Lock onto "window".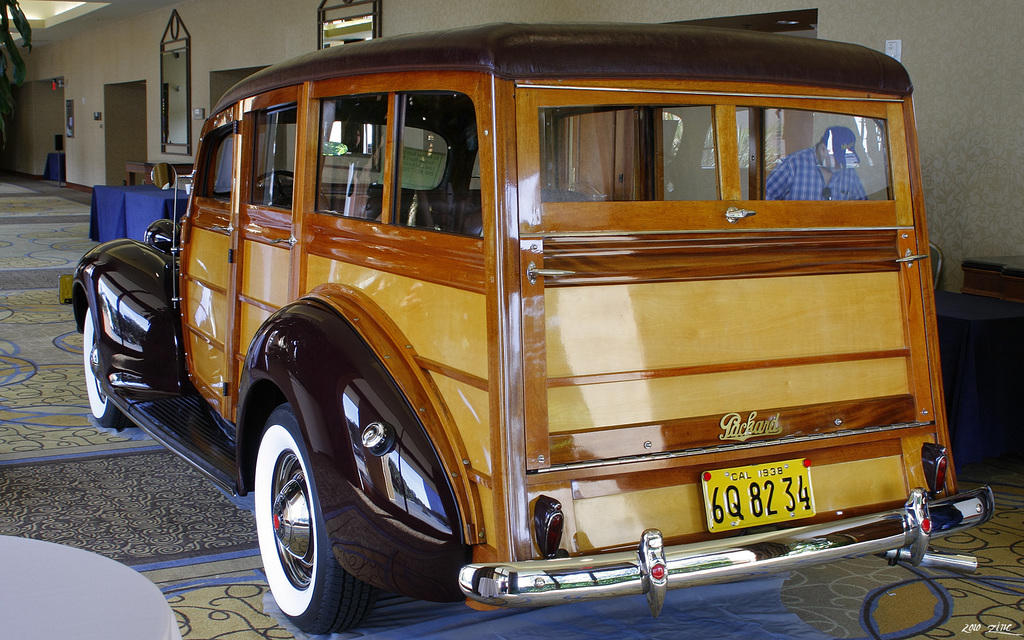
Locked: (x1=395, y1=90, x2=479, y2=241).
